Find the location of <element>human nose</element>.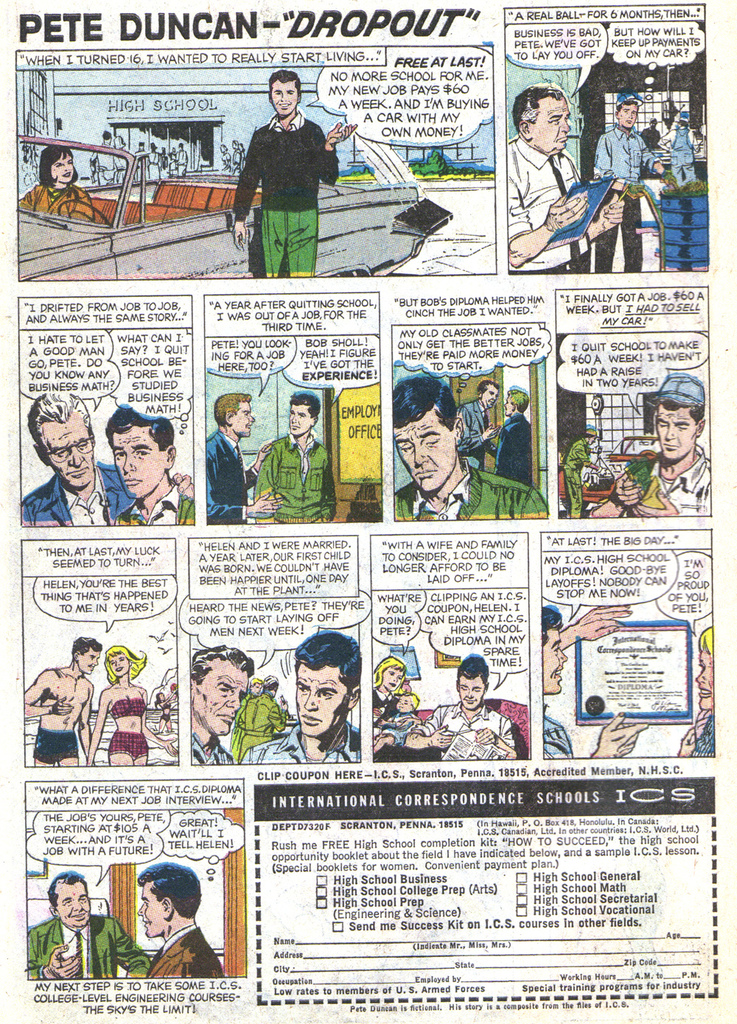
Location: (x1=67, y1=446, x2=83, y2=466).
